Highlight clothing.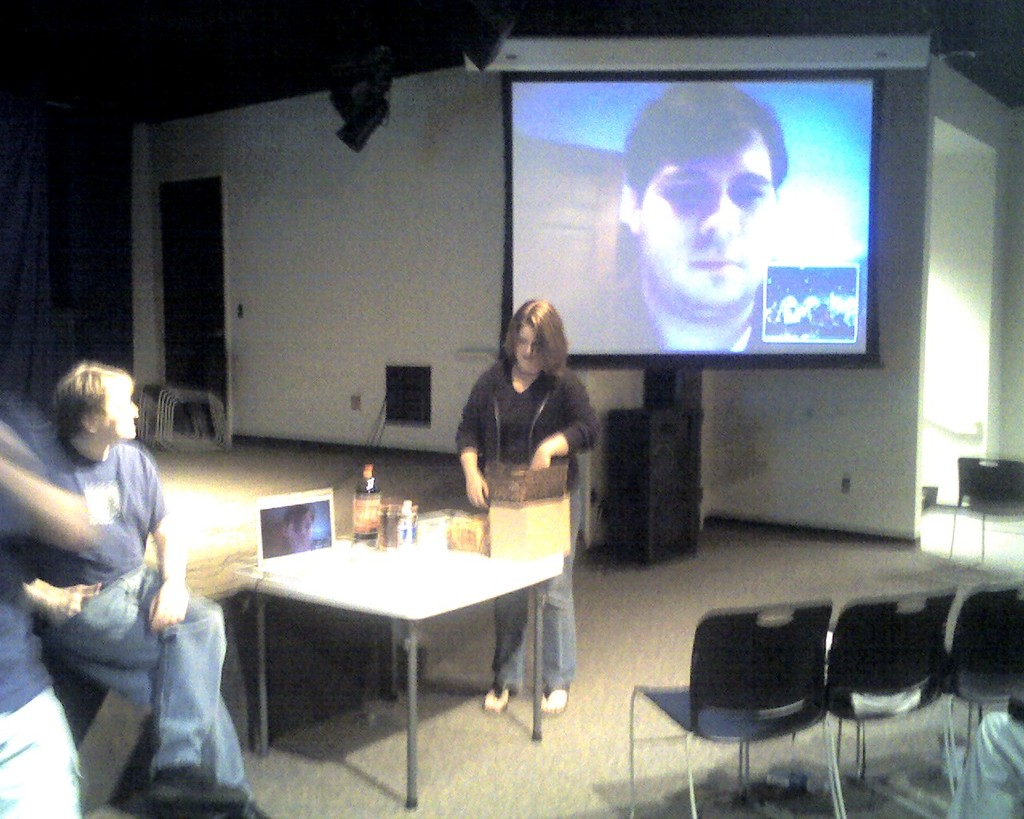
Highlighted region: box(459, 361, 599, 687).
